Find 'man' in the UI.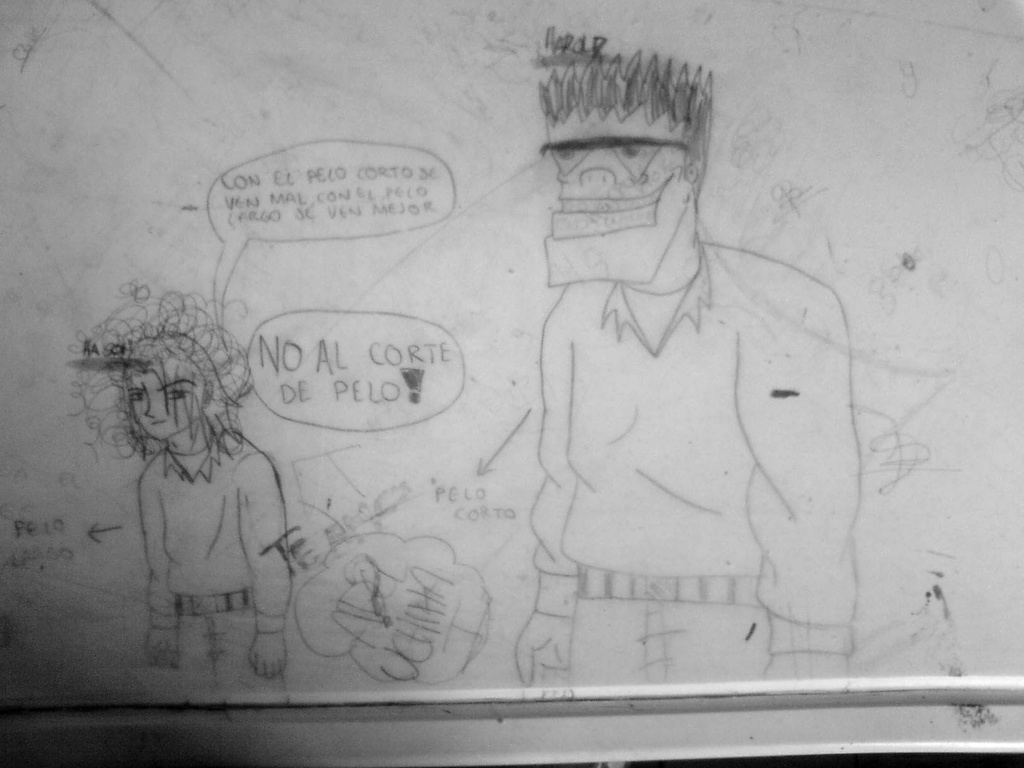
UI element at region(500, 60, 863, 668).
